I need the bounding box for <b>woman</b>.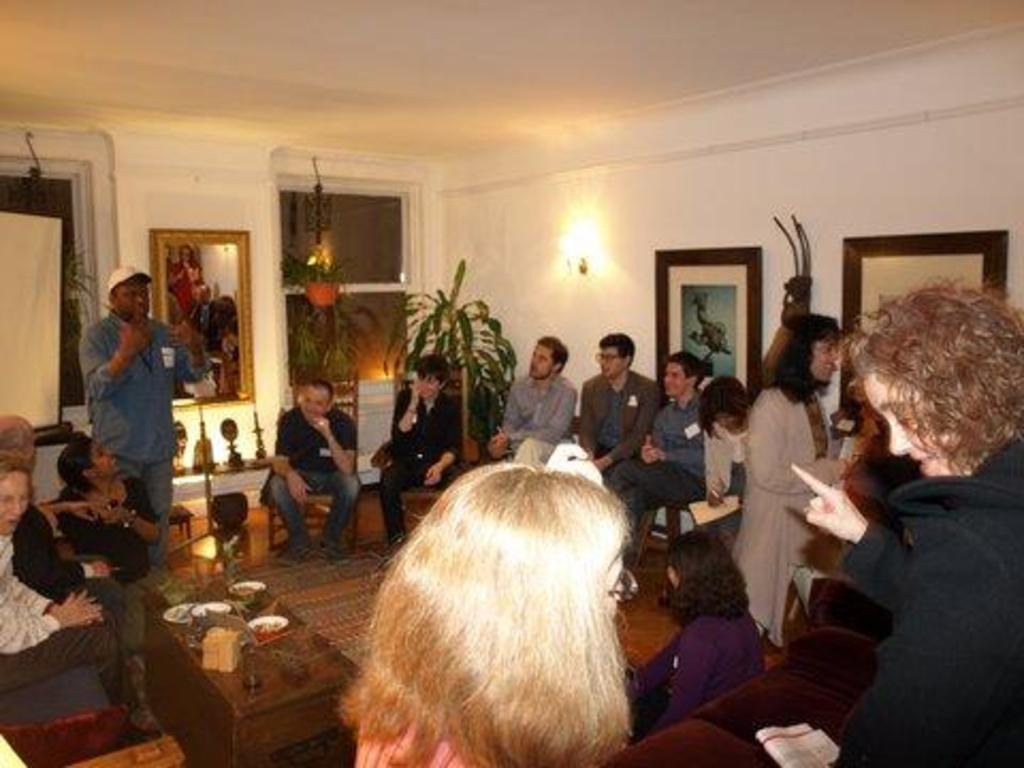
Here it is: left=629, top=527, right=766, bottom=727.
